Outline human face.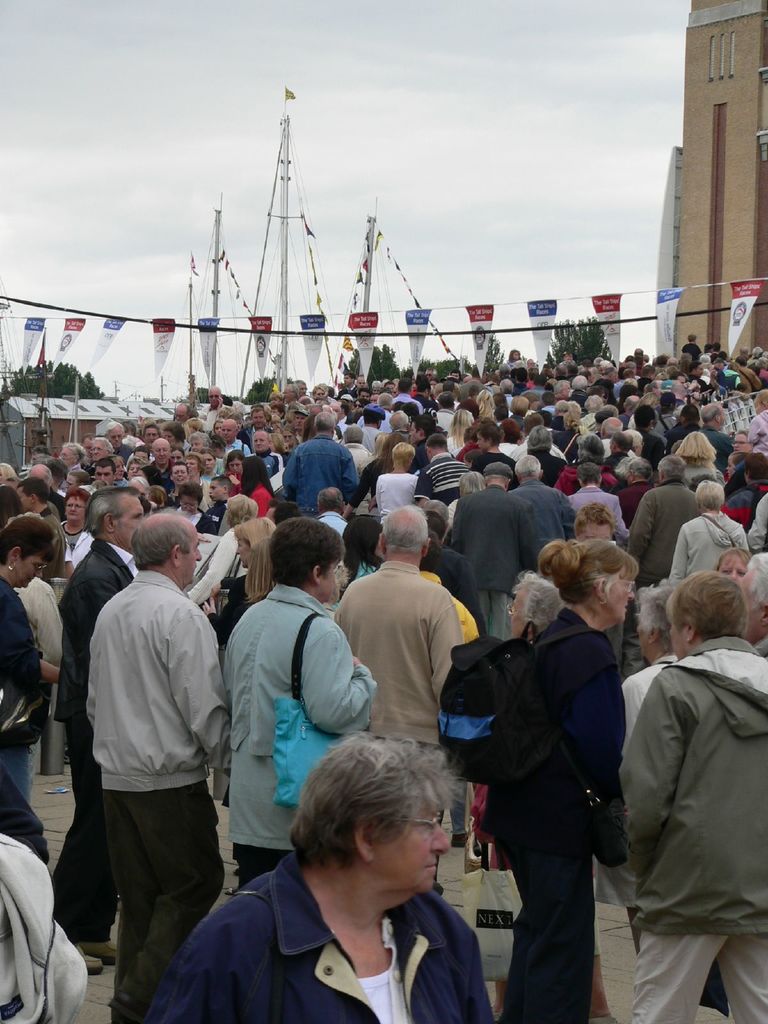
Outline: [x1=716, y1=554, x2=752, y2=582].
